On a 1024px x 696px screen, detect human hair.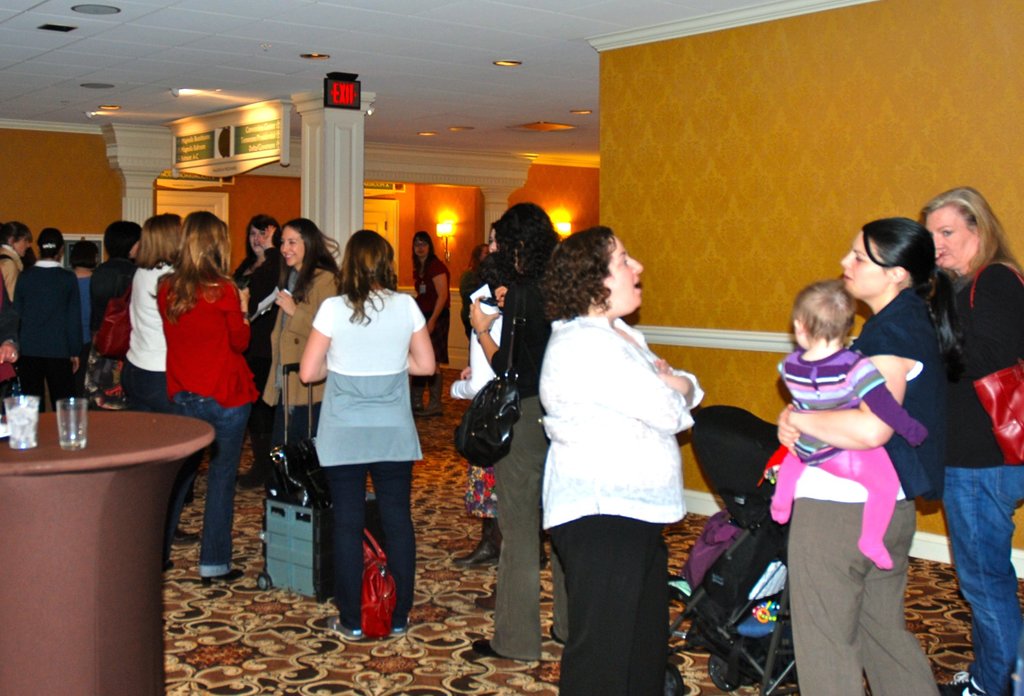
x1=0, y1=221, x2=29, y2=243.
